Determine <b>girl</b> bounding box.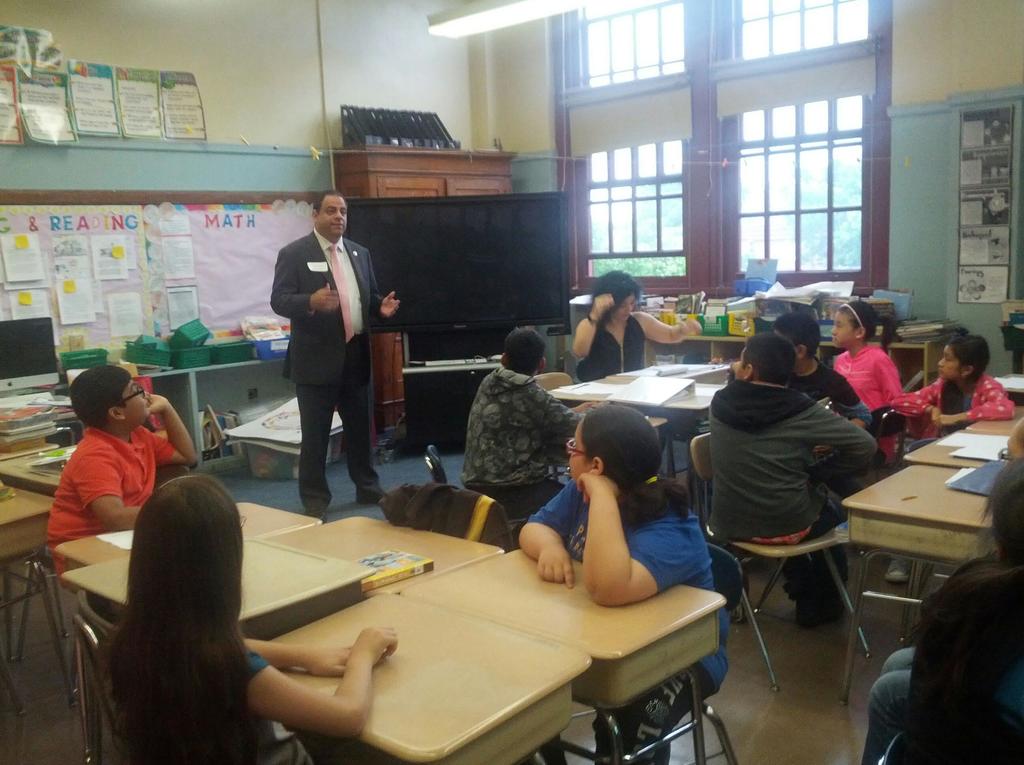
Determined: {"left": 887, "top": 330, "right": 1016, "bottom": 440}.
